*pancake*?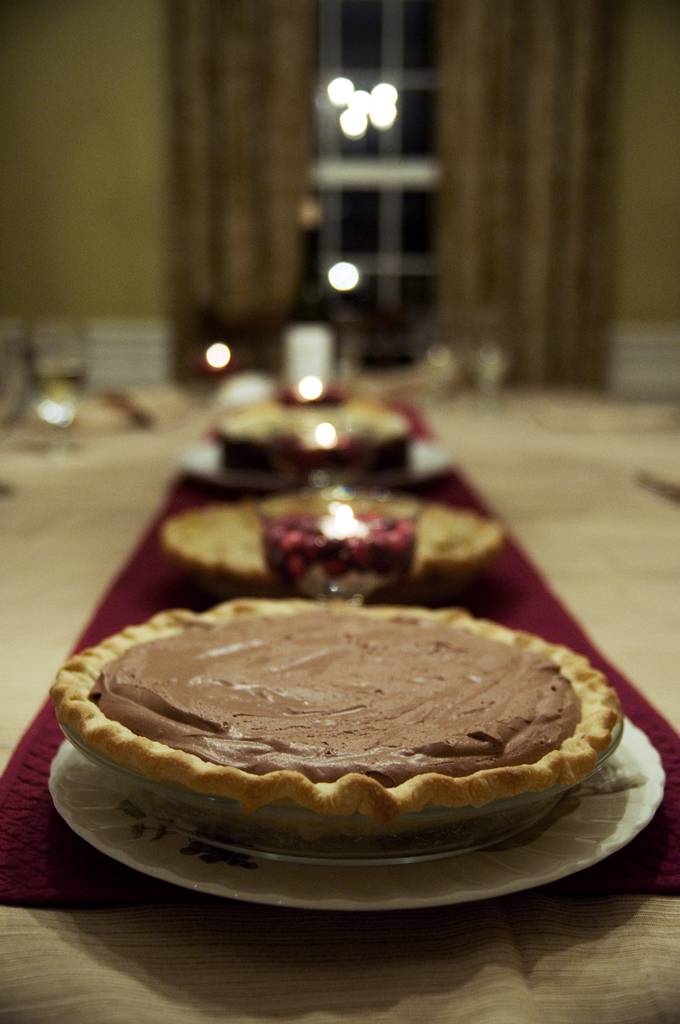
crop(22, 625, 636, 908)
